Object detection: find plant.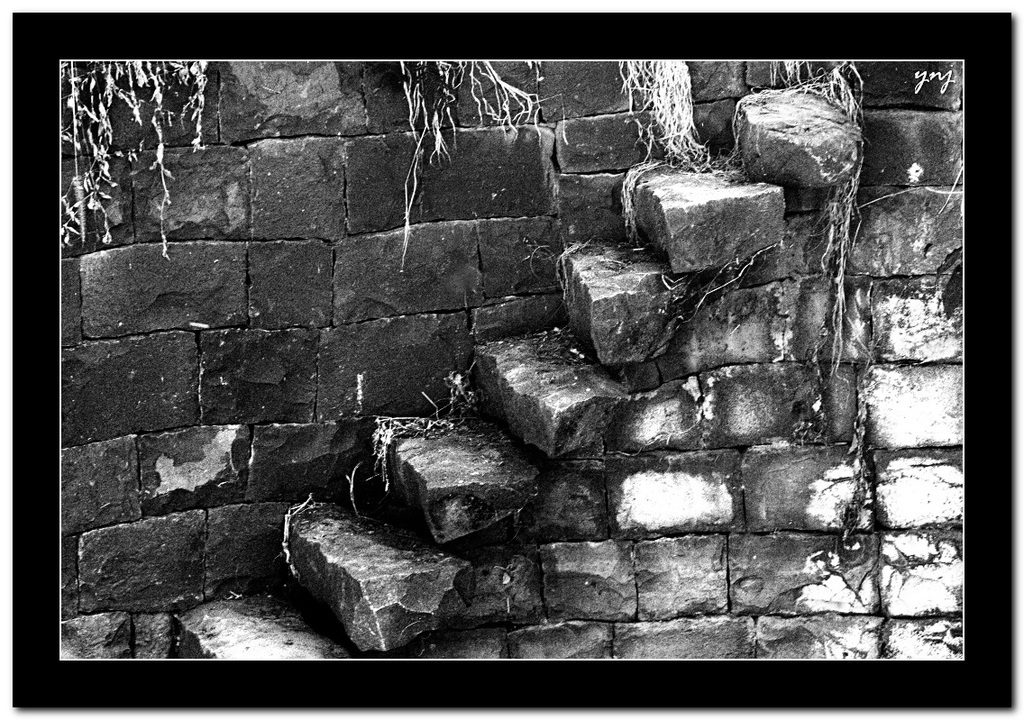
l=759, t=55, r=864, b=391.
